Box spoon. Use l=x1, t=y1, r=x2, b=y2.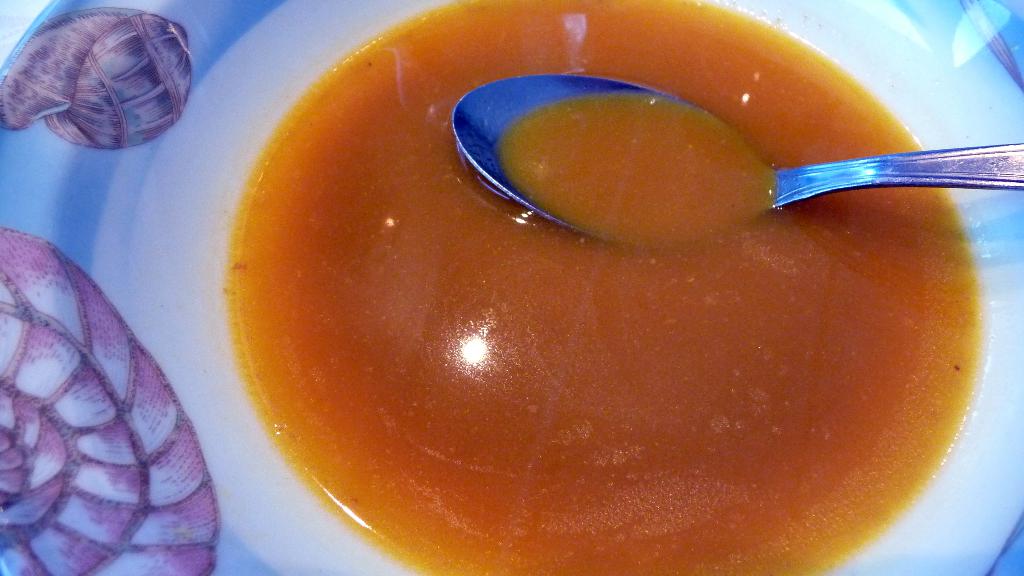
l=452, t=70, r=1023, b=251.
